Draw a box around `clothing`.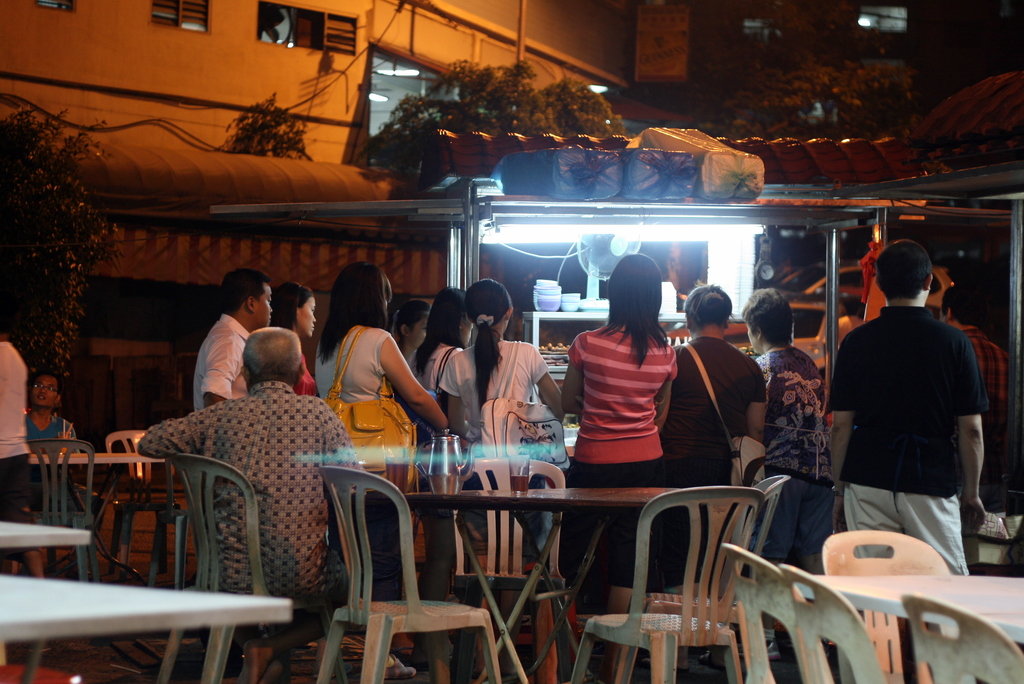
[31, 411, 81, 457].
